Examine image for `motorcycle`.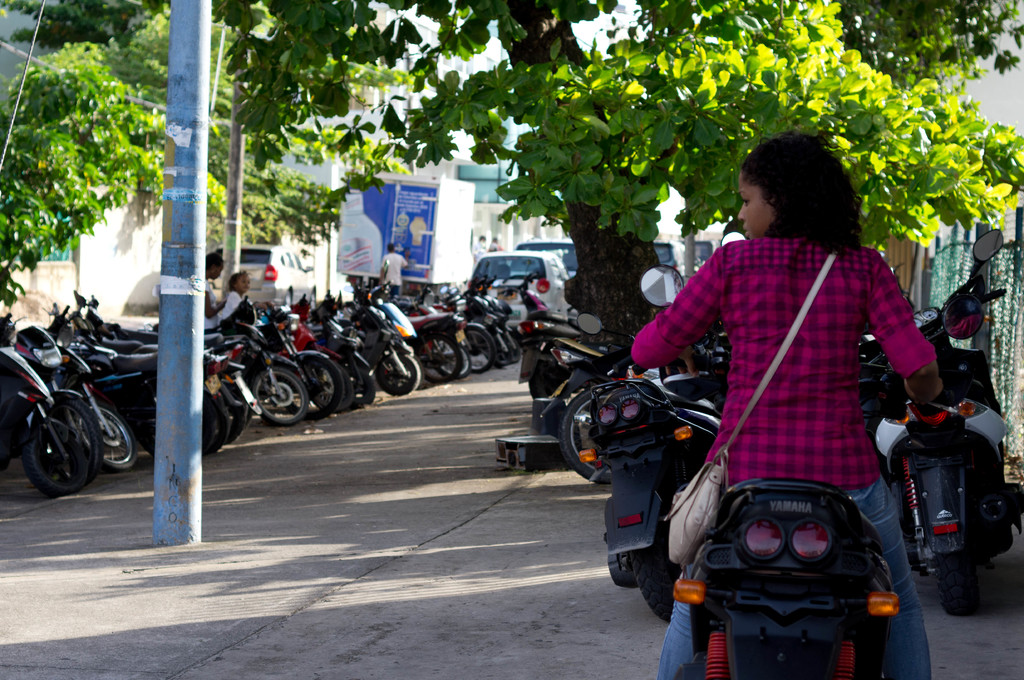
Examination result: x1=289, y1=308, x2=340, y2=423.
